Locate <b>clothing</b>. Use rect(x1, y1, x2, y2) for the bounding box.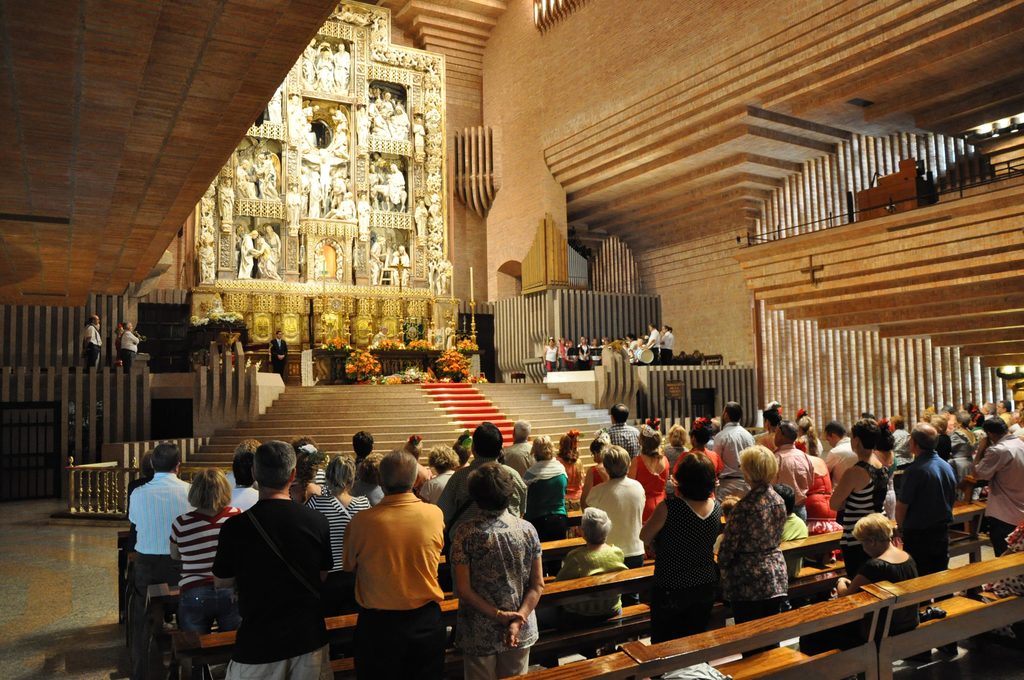
rect(803, 468, 846, 517).
